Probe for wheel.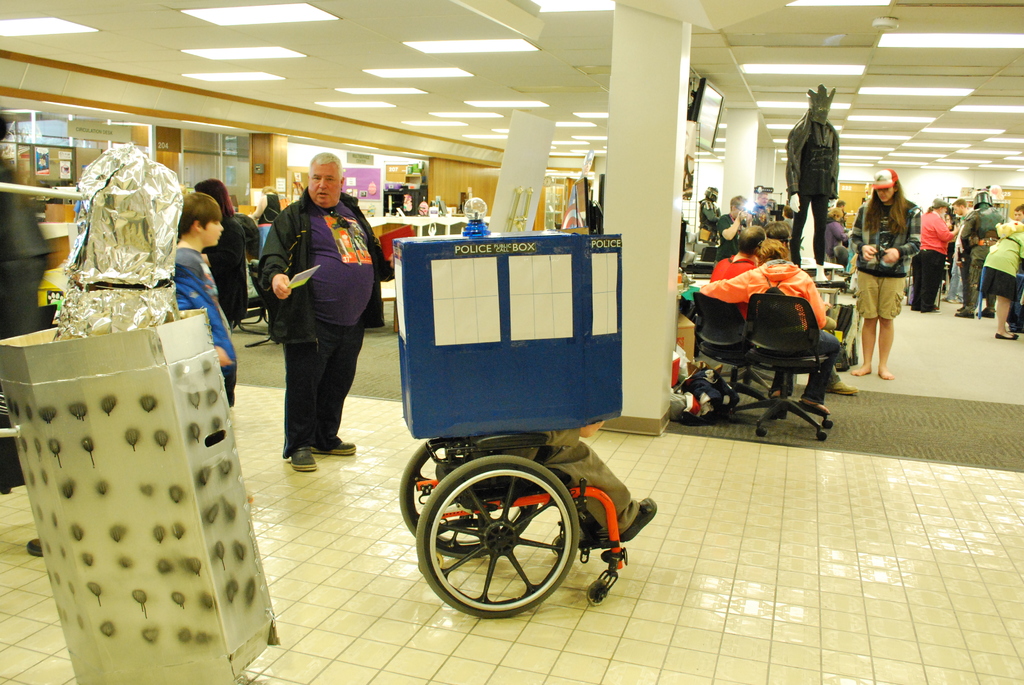
Probe result: detection(822, 420, 833, 430).
